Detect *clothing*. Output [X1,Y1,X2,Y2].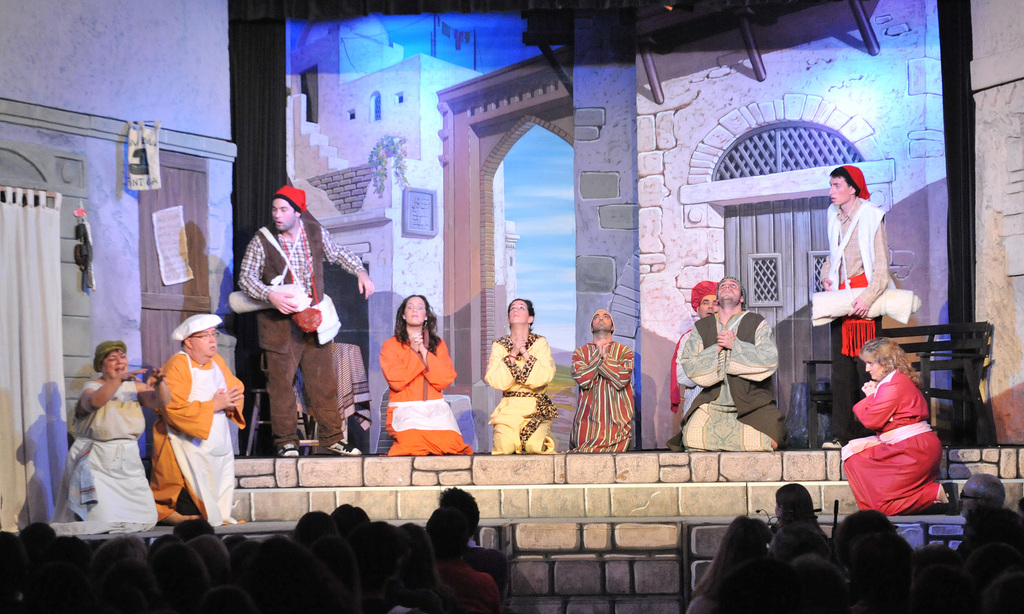
[60,373,154,535].
